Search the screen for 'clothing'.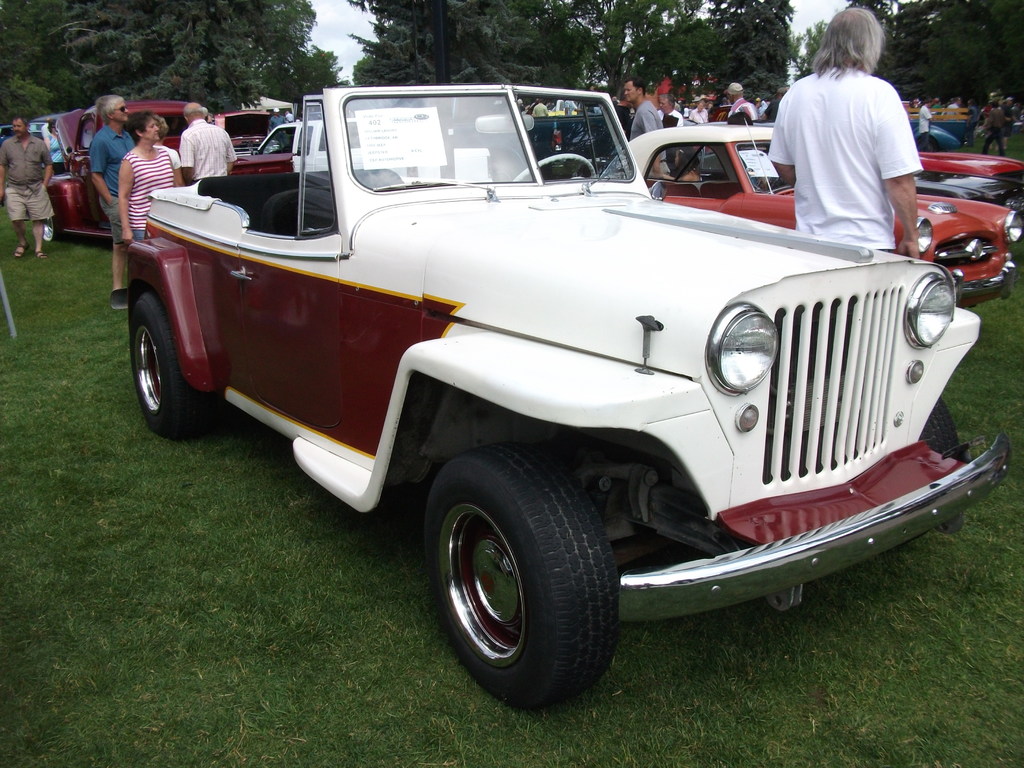
Found at 44 131 67 177.
